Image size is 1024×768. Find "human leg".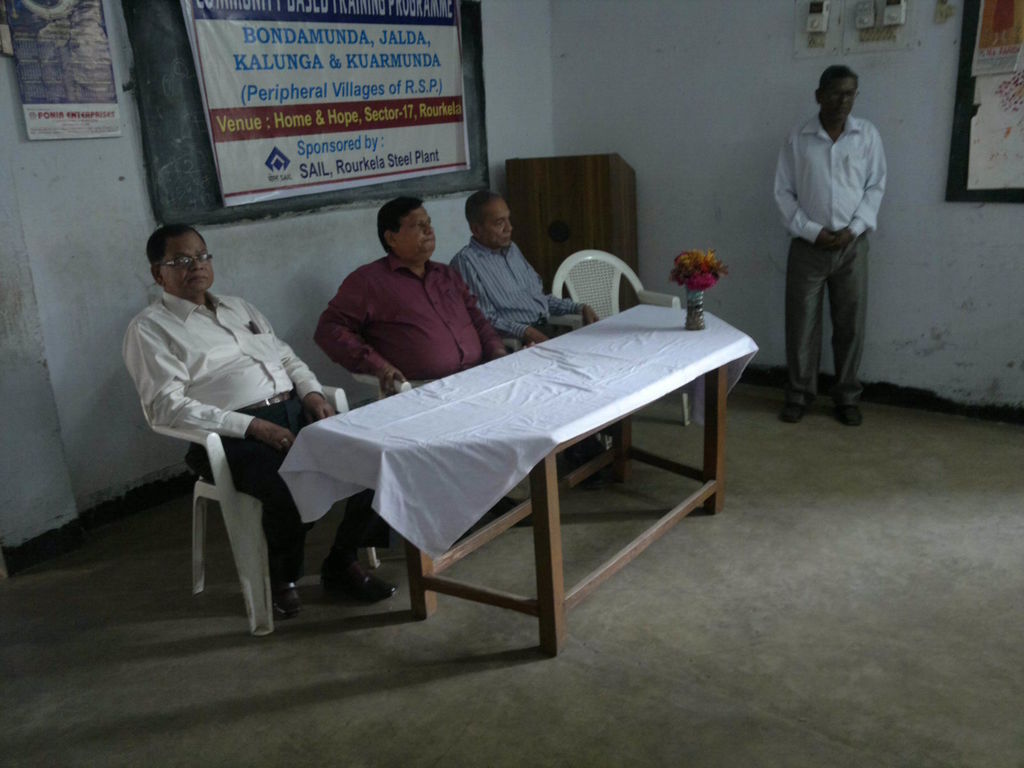
detection(828, 234, 866, 429).
